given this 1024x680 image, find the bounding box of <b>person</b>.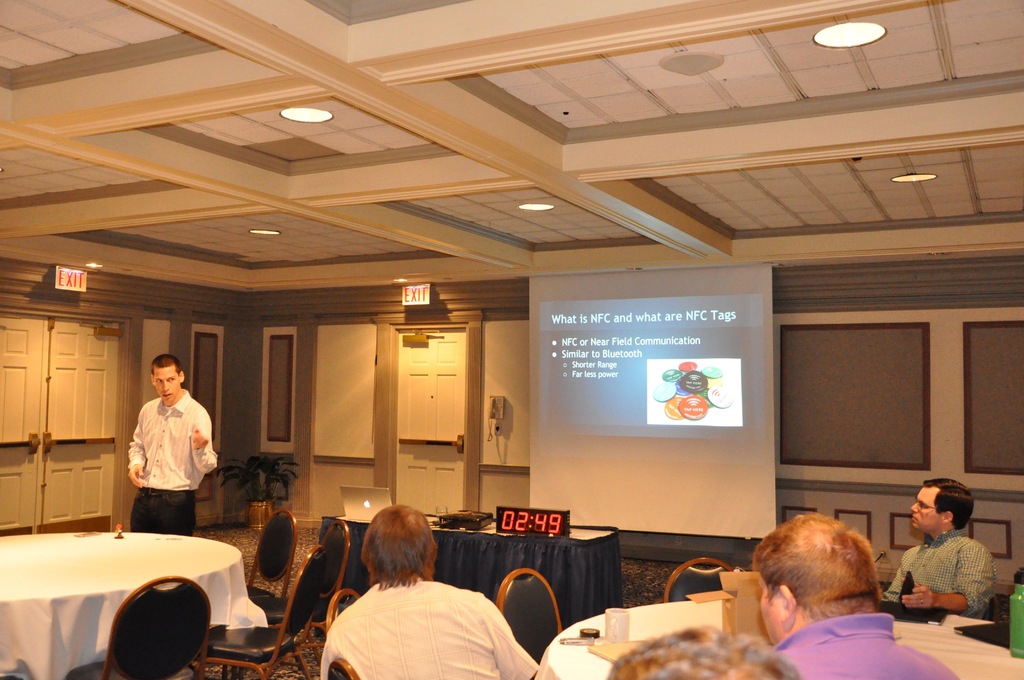
{"left": 309, "top": 514, "right": 541, "bottom": 679}.
